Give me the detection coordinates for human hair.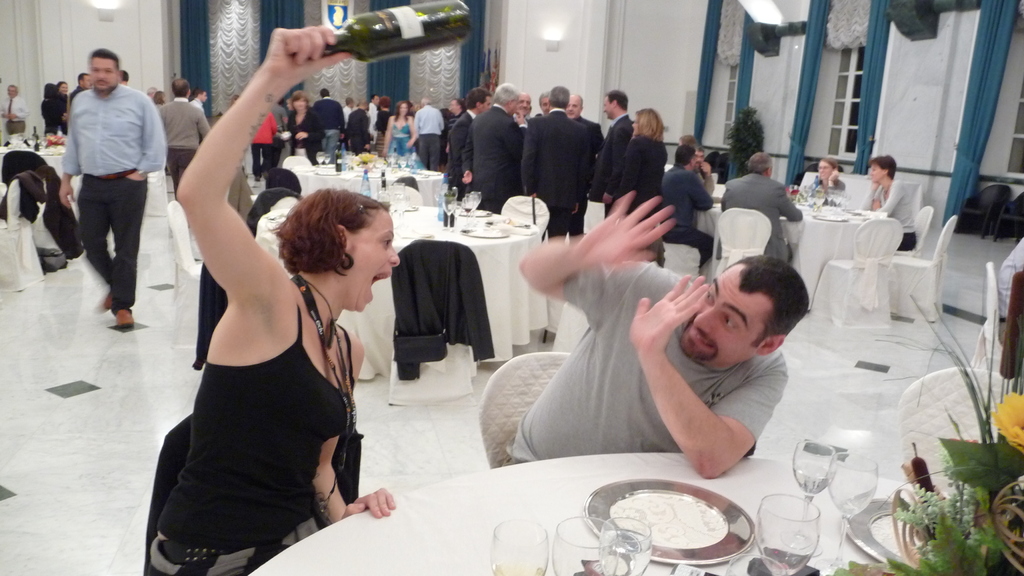
pyautogui.locateOnScreen(866, 154, 896, 177).
